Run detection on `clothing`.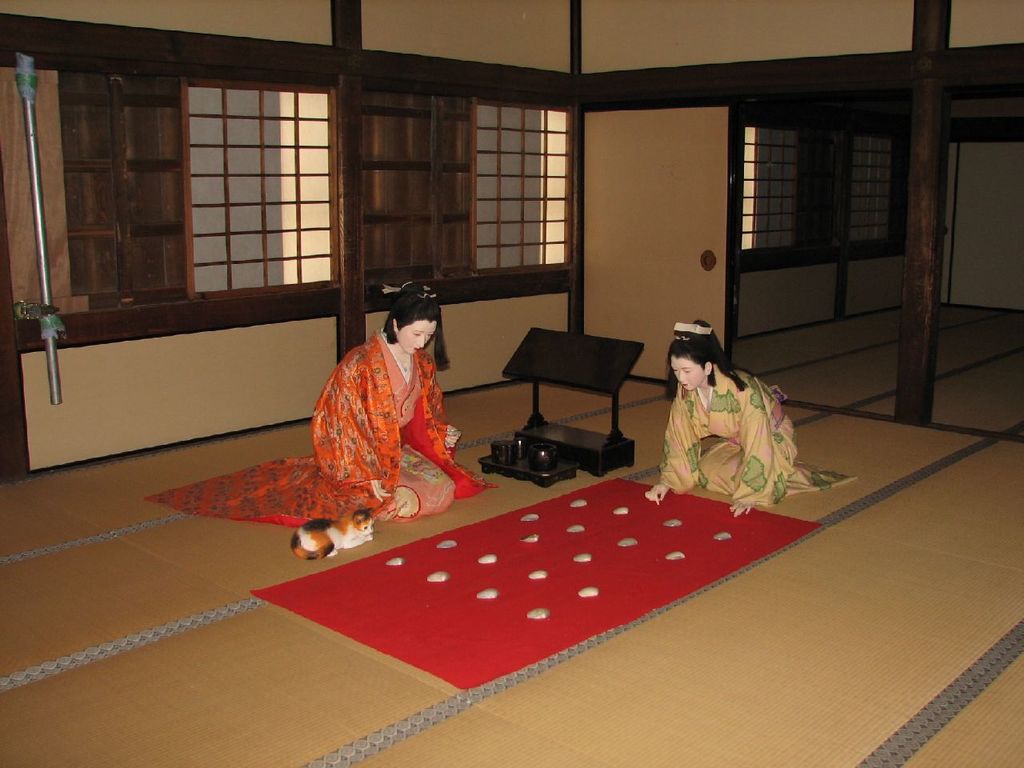
Result: rect(643, 346, 802, 518).
